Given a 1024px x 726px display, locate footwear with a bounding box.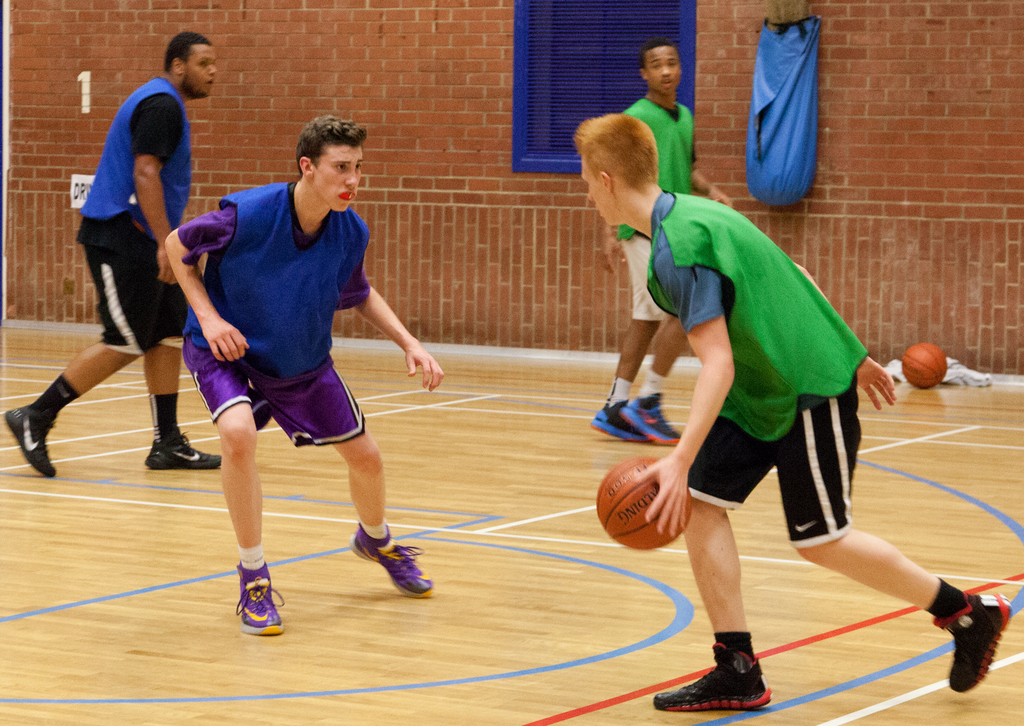
Located: <region>931, 593, 1011, 695</region>.
